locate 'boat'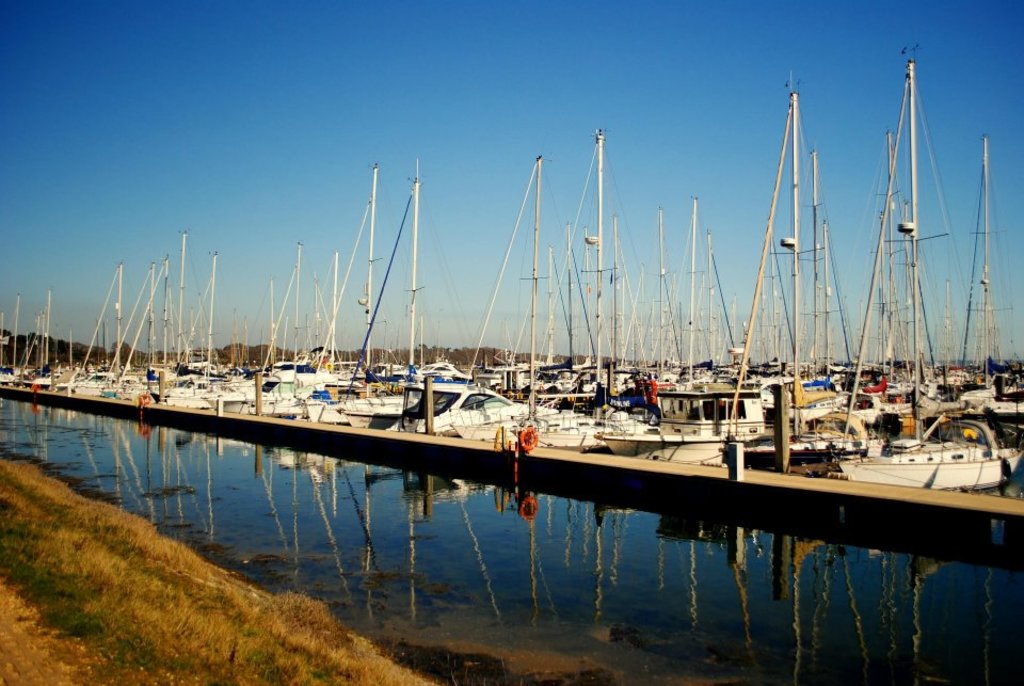
<box>642,197,684,392</box>
